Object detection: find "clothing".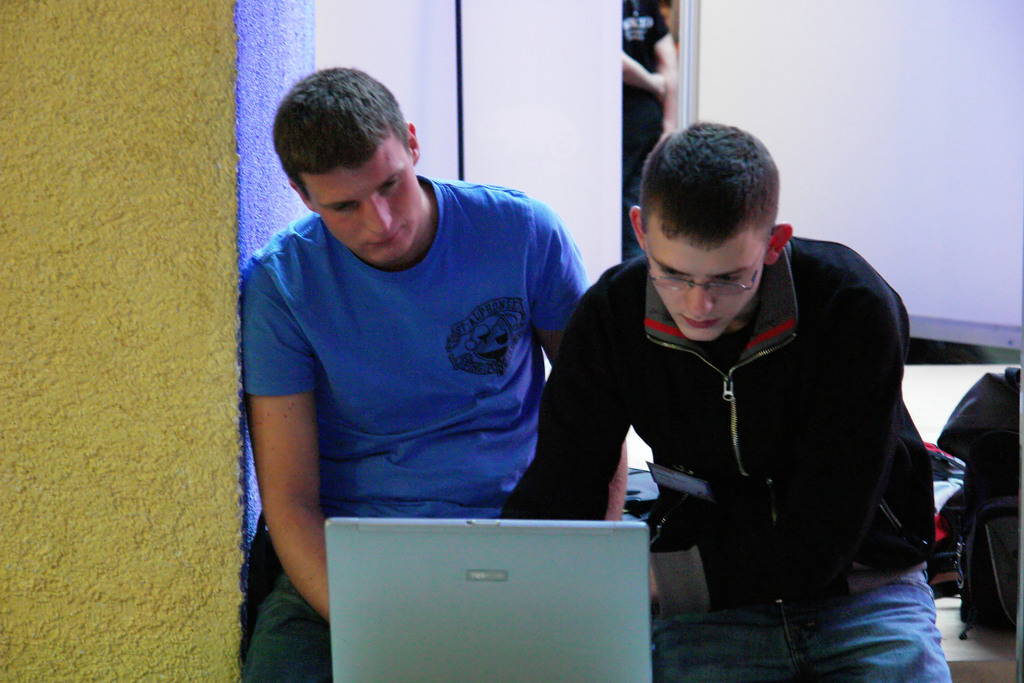
box(234, 158, 600, 573).
